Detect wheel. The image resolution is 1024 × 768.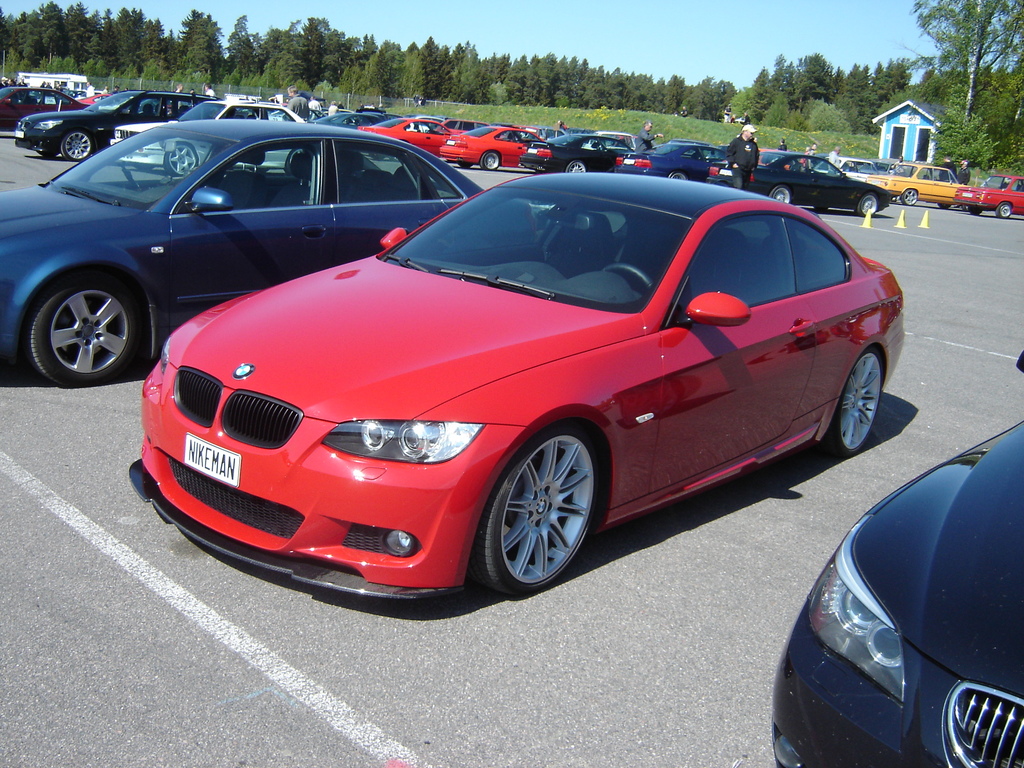
[603, 262, 654, 300].
